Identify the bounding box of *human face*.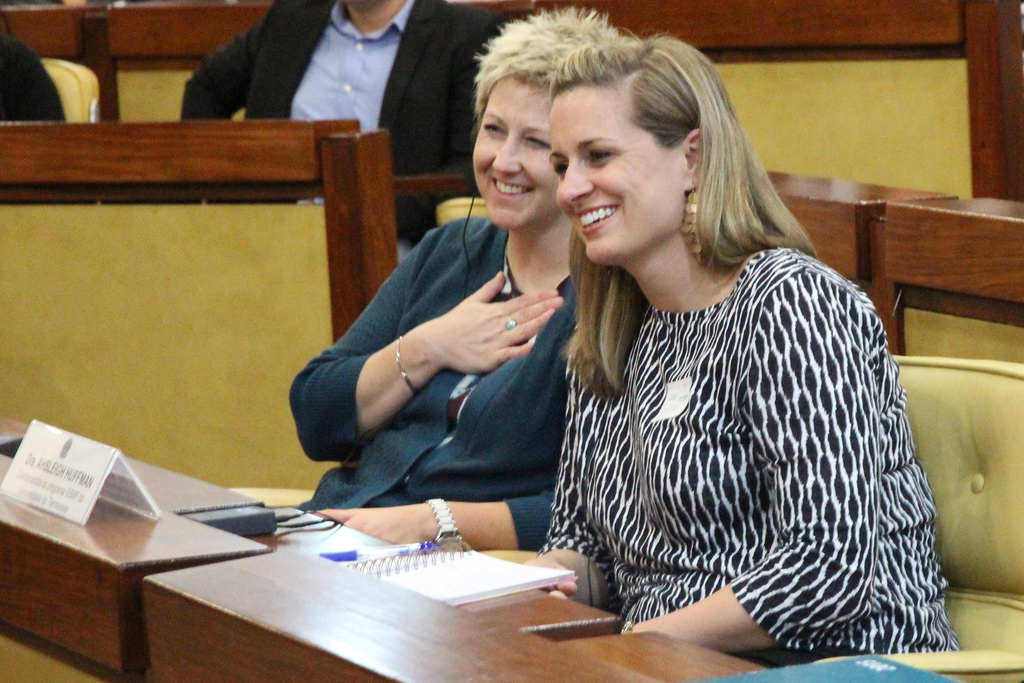
box=[473, 74, 559, 226].
